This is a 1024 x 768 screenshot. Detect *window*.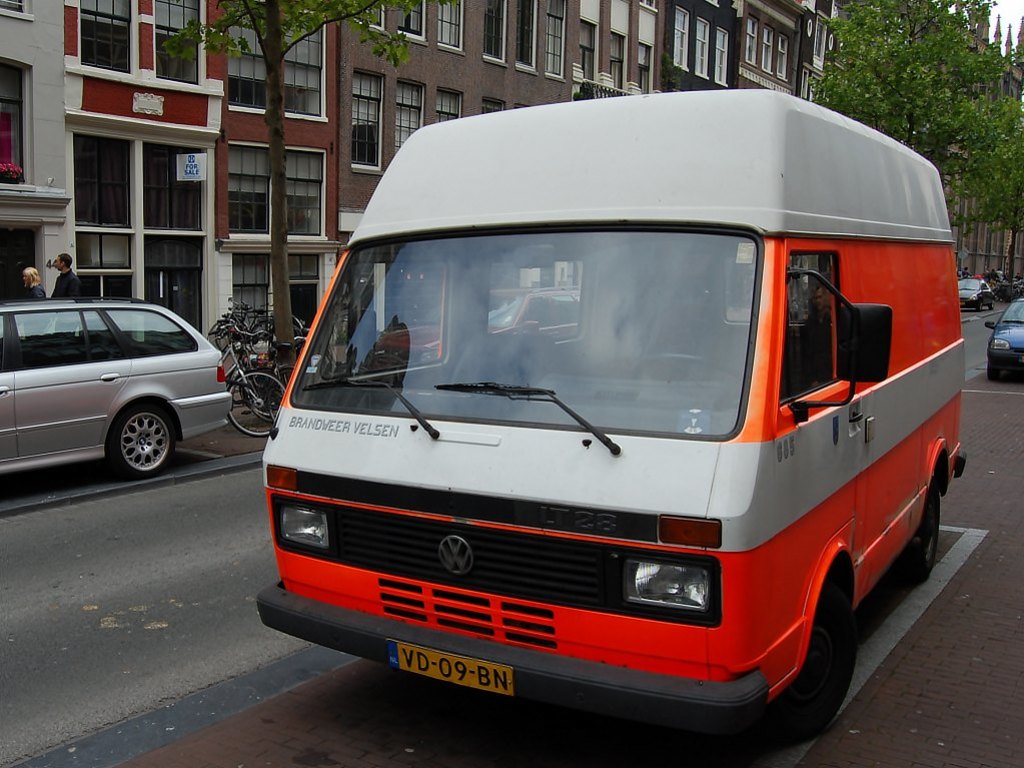
locate(983, 278, 993, 290).
